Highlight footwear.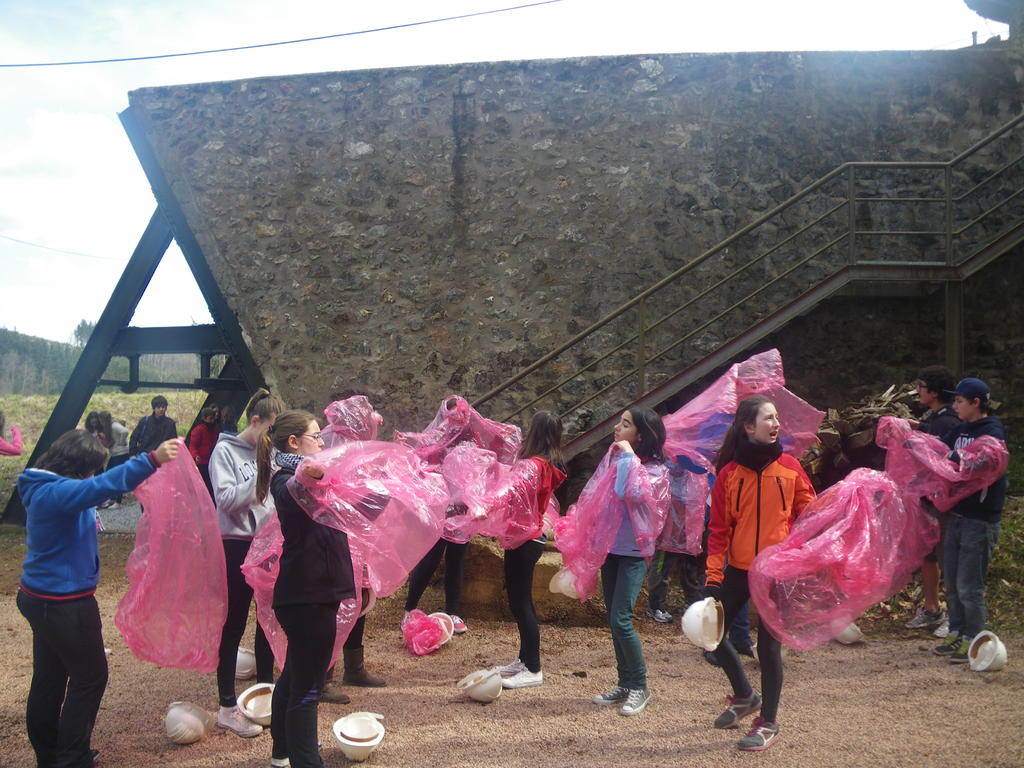
Highlighted region: bbox(595, 684, 625, 705).
